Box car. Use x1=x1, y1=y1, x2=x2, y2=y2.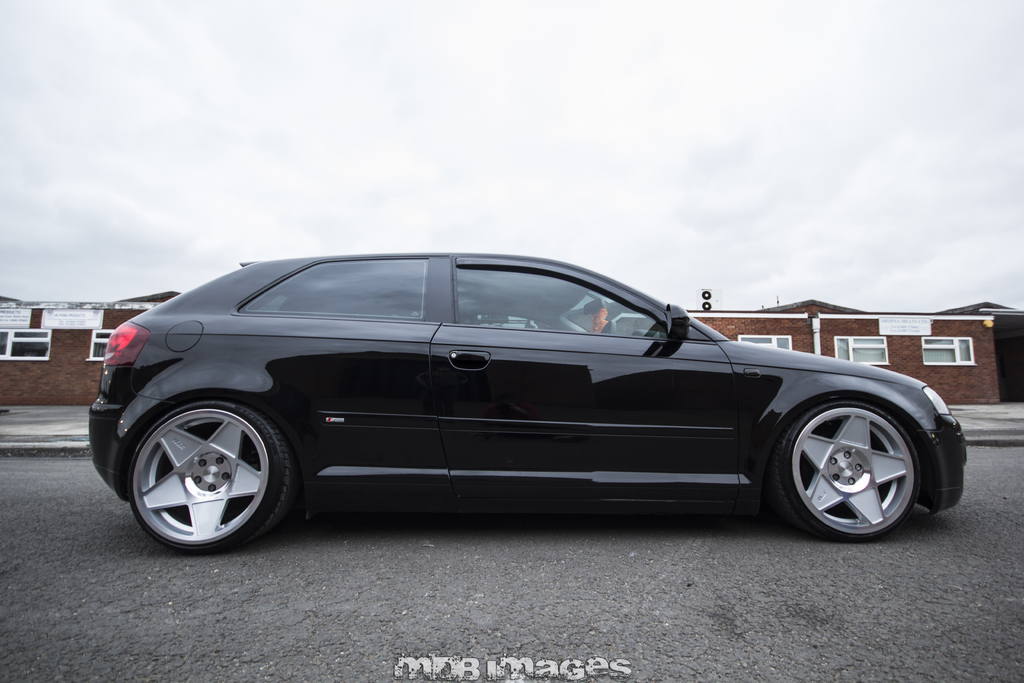
x1=91, y1=252, x2=966, y2=562.
